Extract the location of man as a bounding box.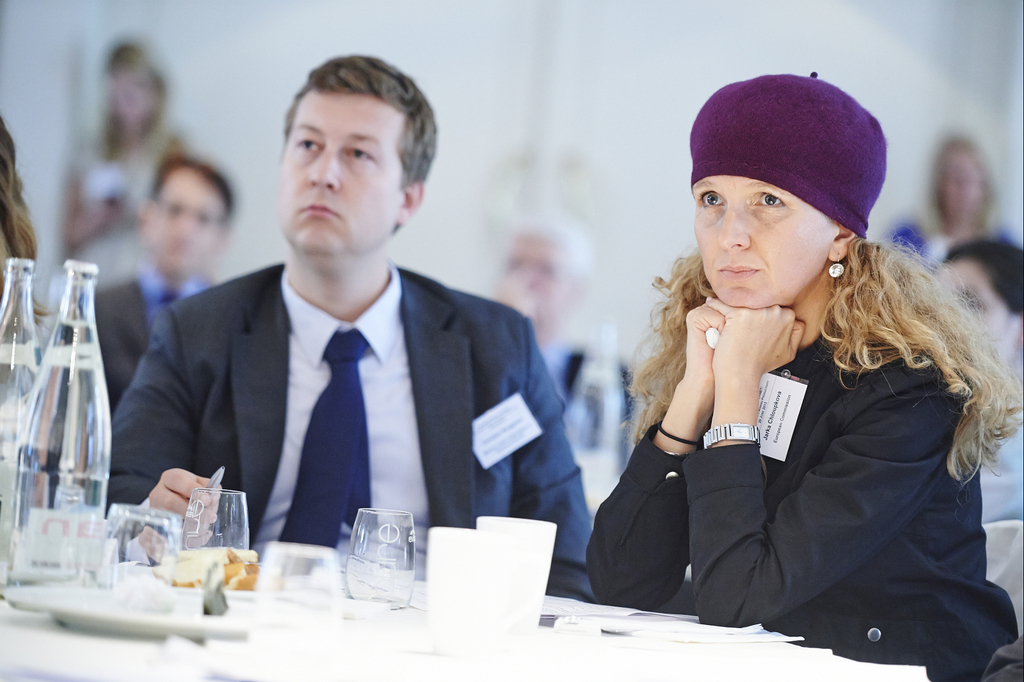
l=95, t=50, r=598, b=597.
